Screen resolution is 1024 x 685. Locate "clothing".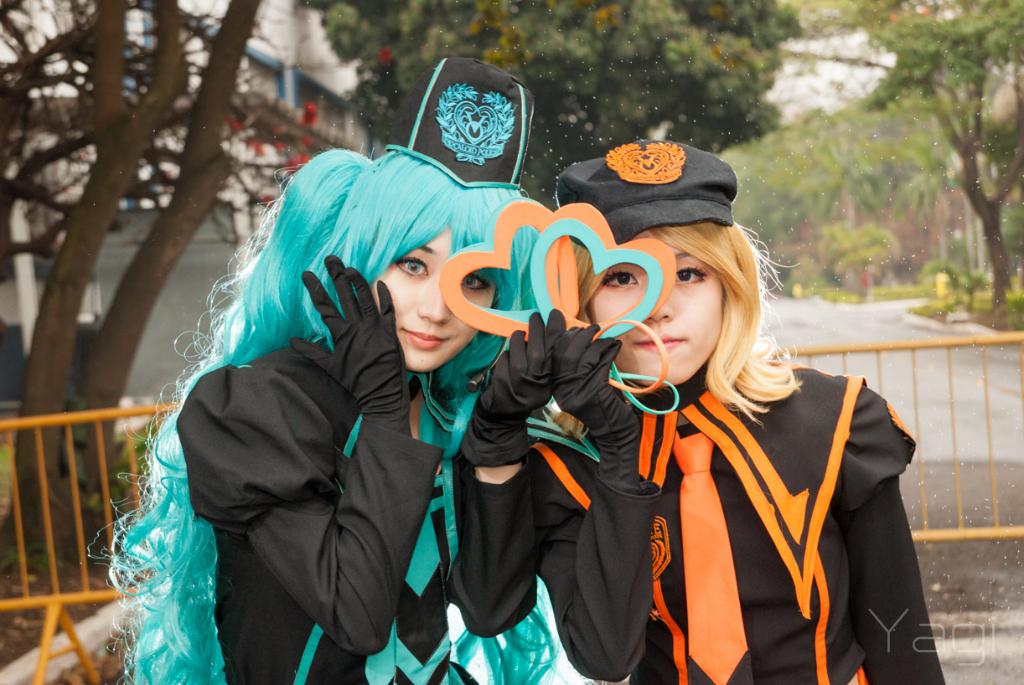
535/326/948/684.
